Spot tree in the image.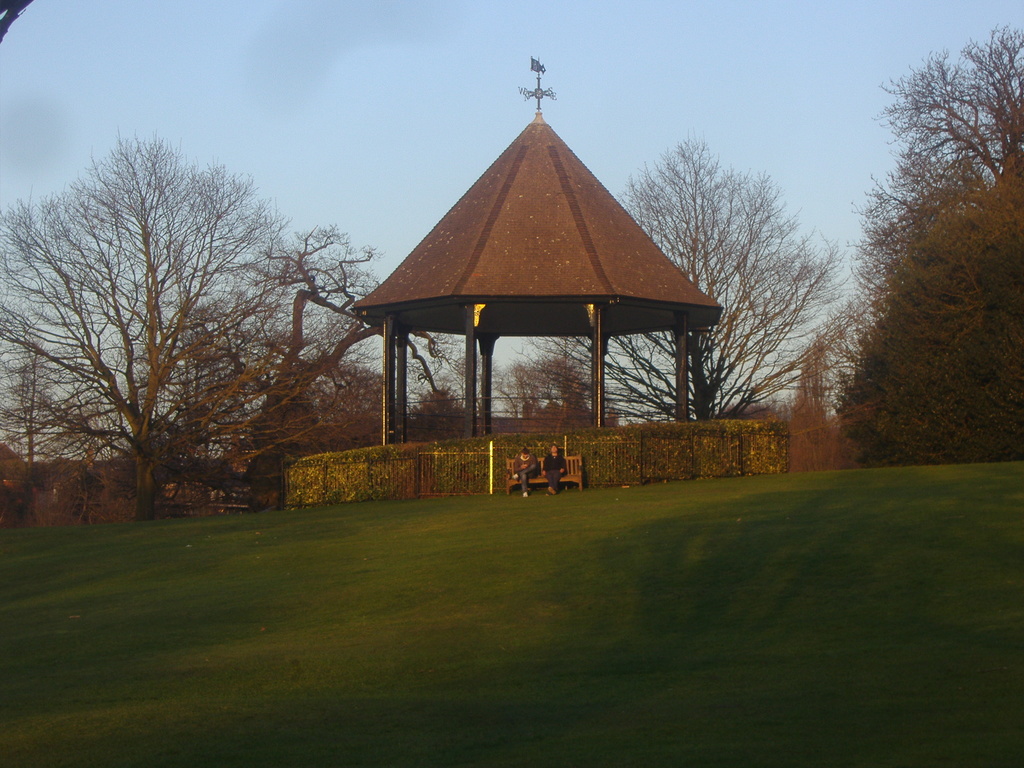
tree found at [34, 105, 311, 547].
